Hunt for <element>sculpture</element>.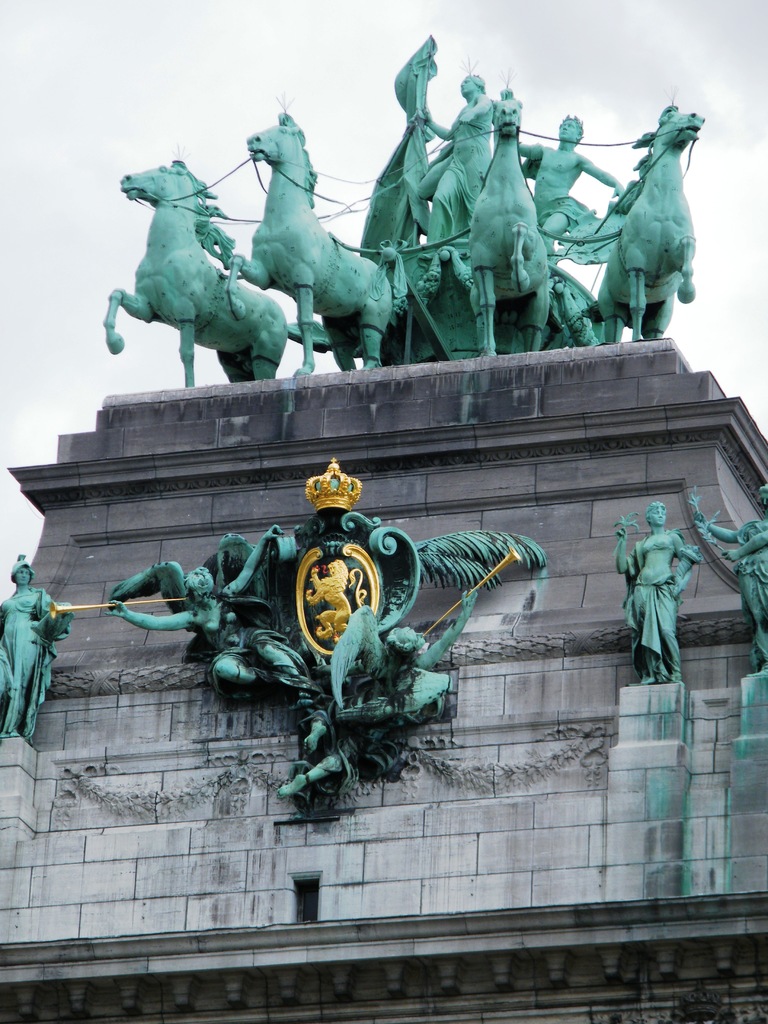
Hunted down at detection(0, 547, 66, 754).
